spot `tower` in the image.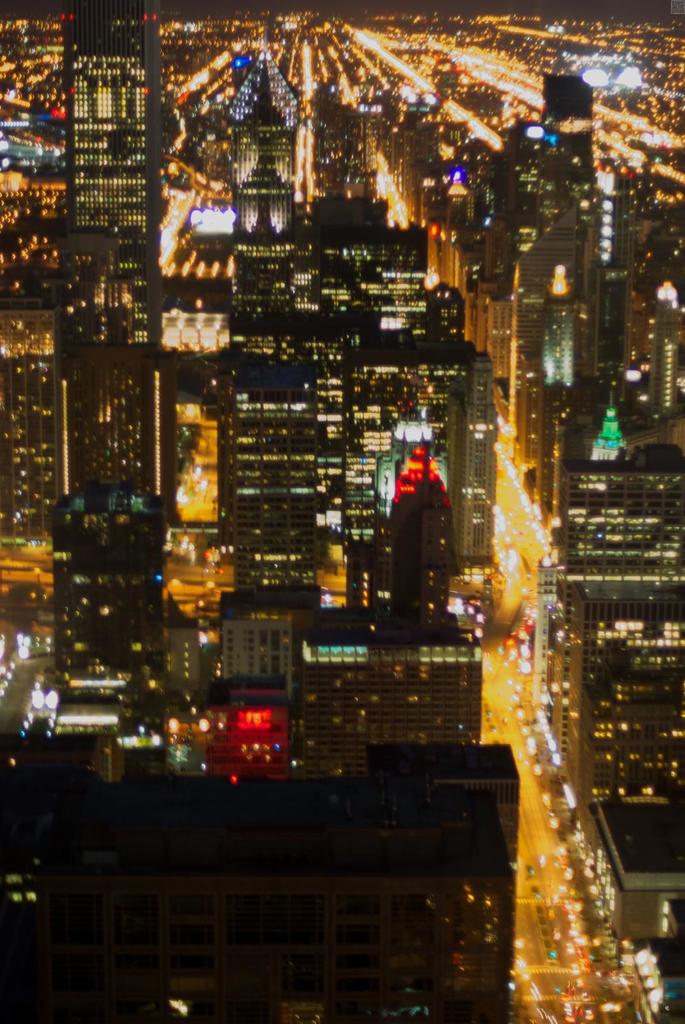
`tower` found at bbox(515, 211, 567, 442).
